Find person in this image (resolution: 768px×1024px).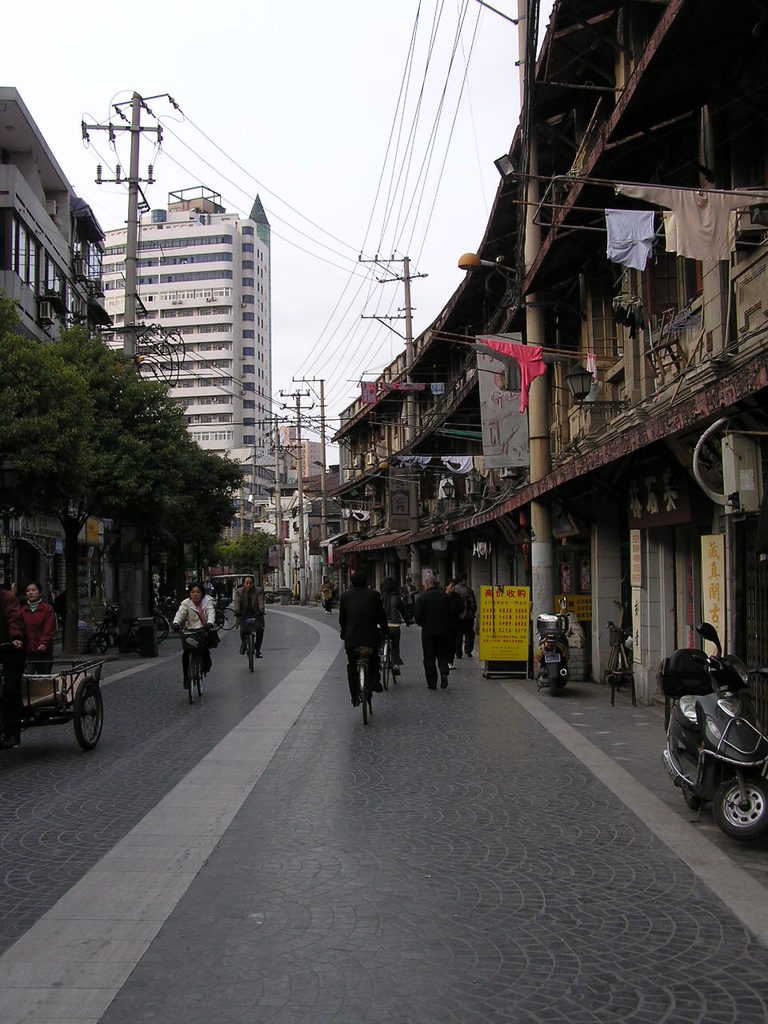
left=7, top=582, right=58, bottom=681.
